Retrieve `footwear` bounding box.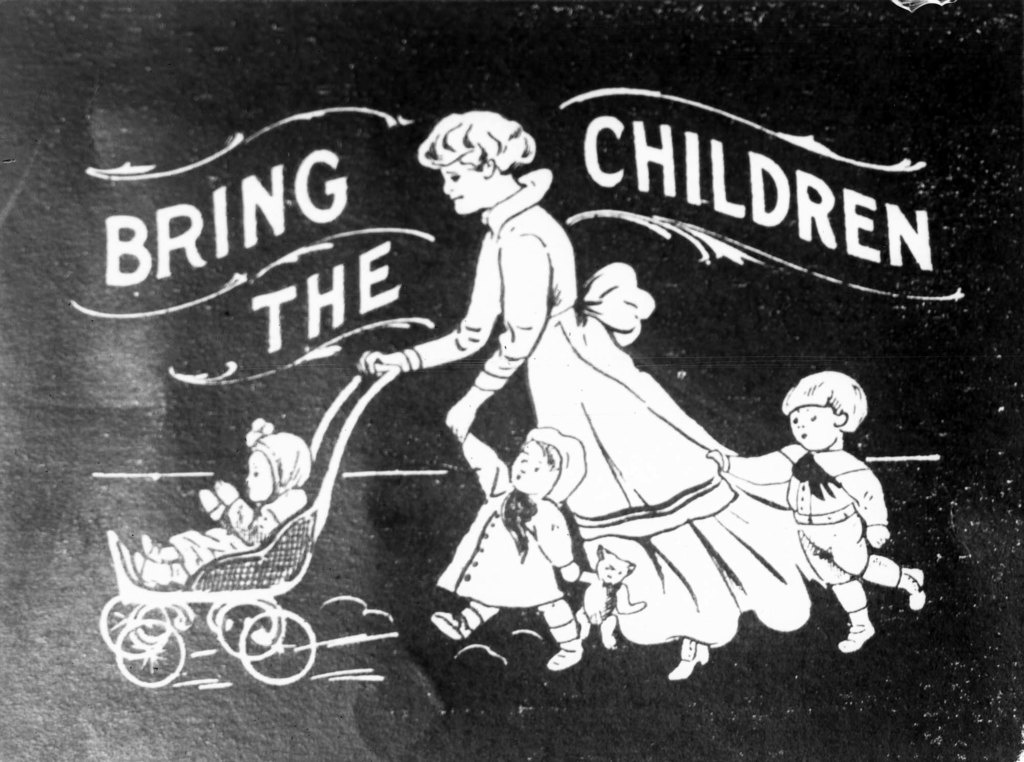
Bounding box: rect(664, 642, 708, 681).
